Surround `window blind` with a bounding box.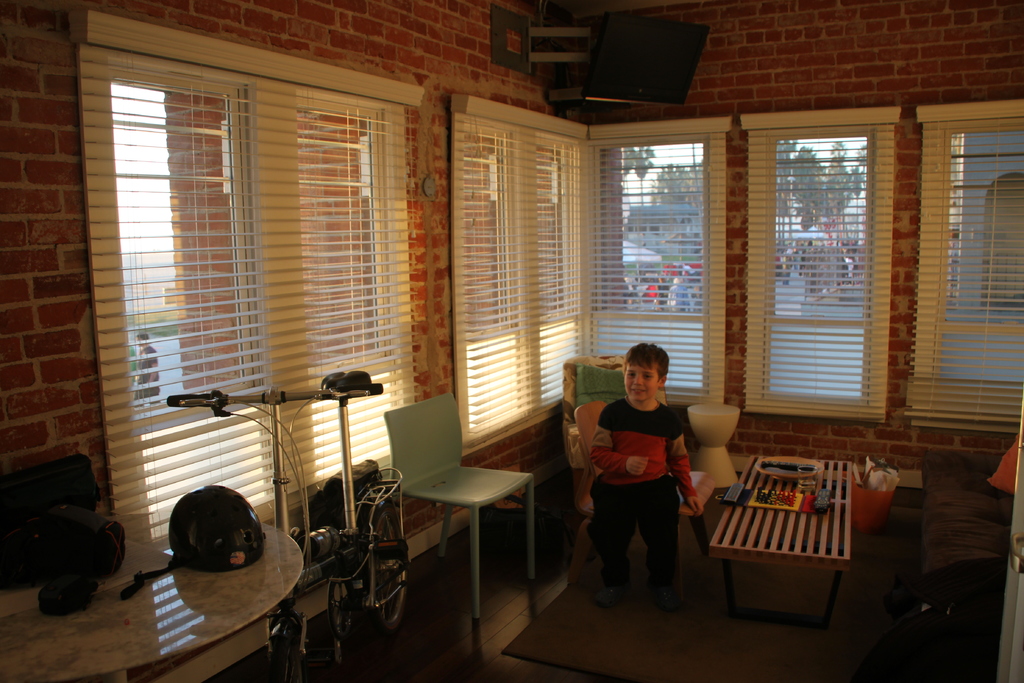
box(74, 55, 436, 572).
